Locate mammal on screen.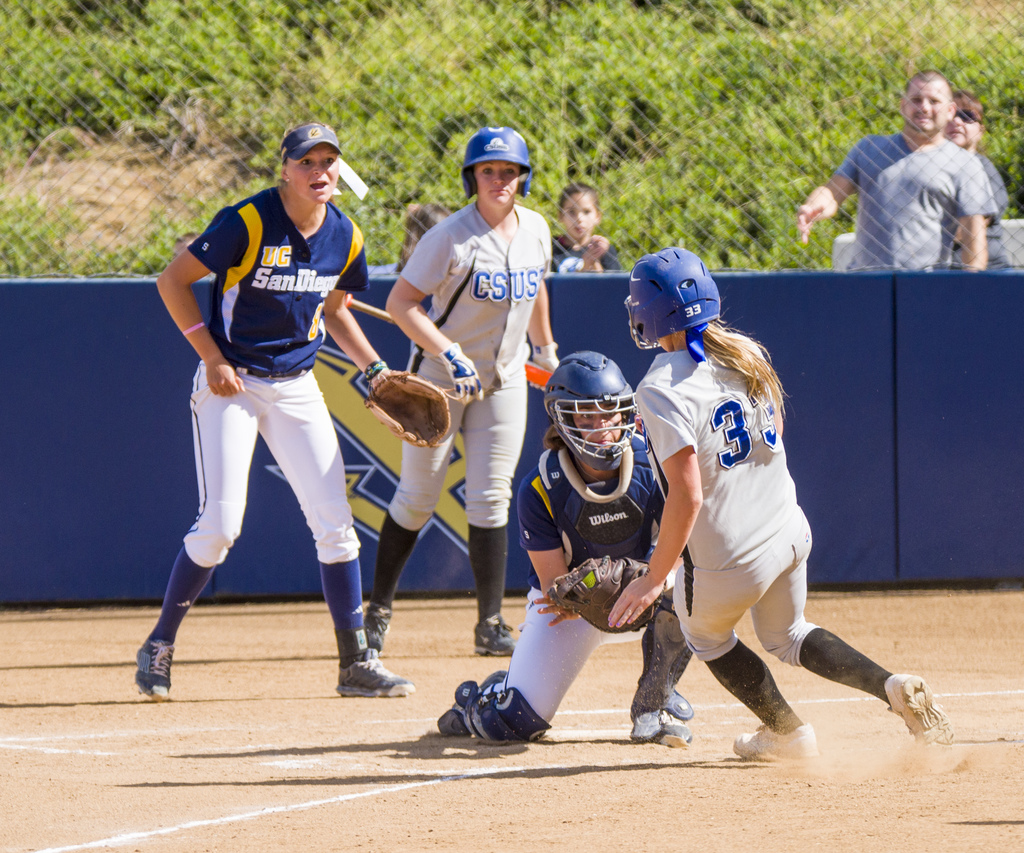
On screen at 129, 120, 410, 712.
